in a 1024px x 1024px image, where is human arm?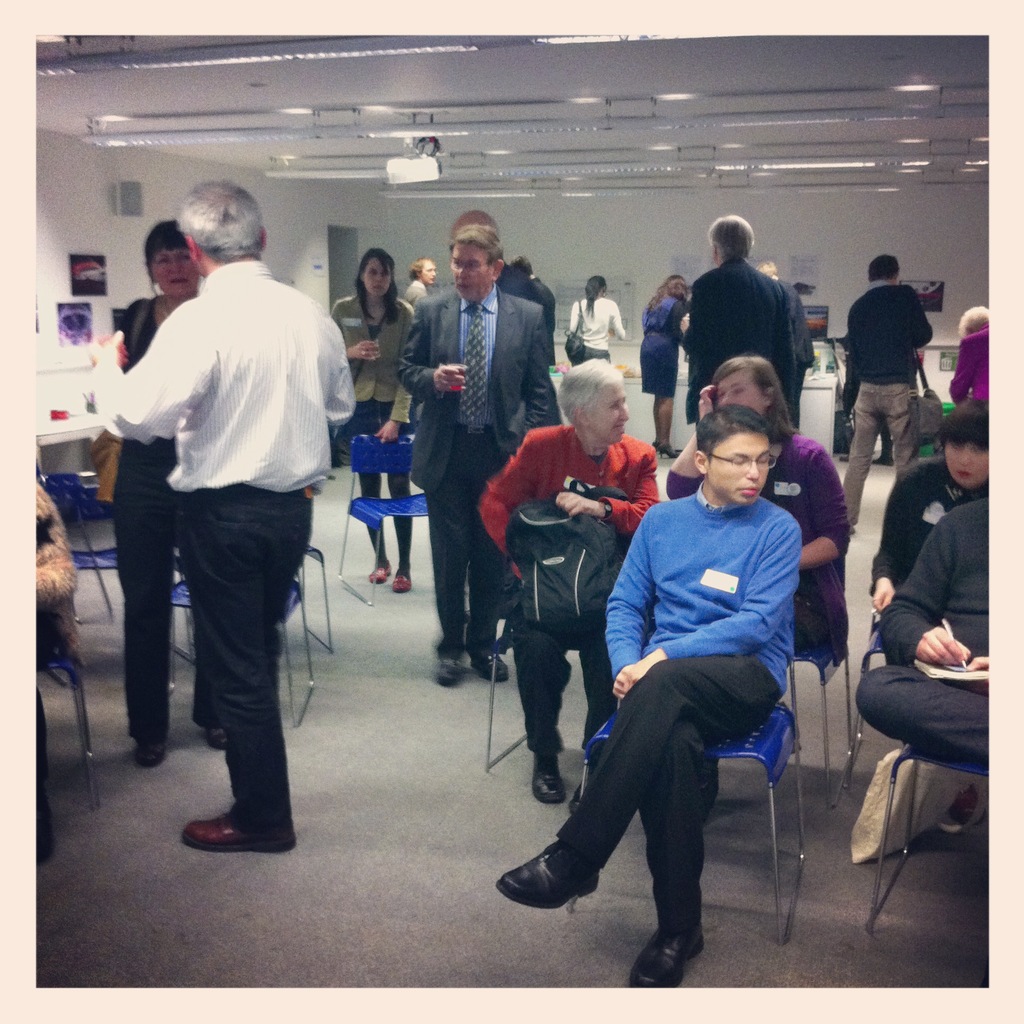
(x1=372, y1=305, x2=421, y2=449).
